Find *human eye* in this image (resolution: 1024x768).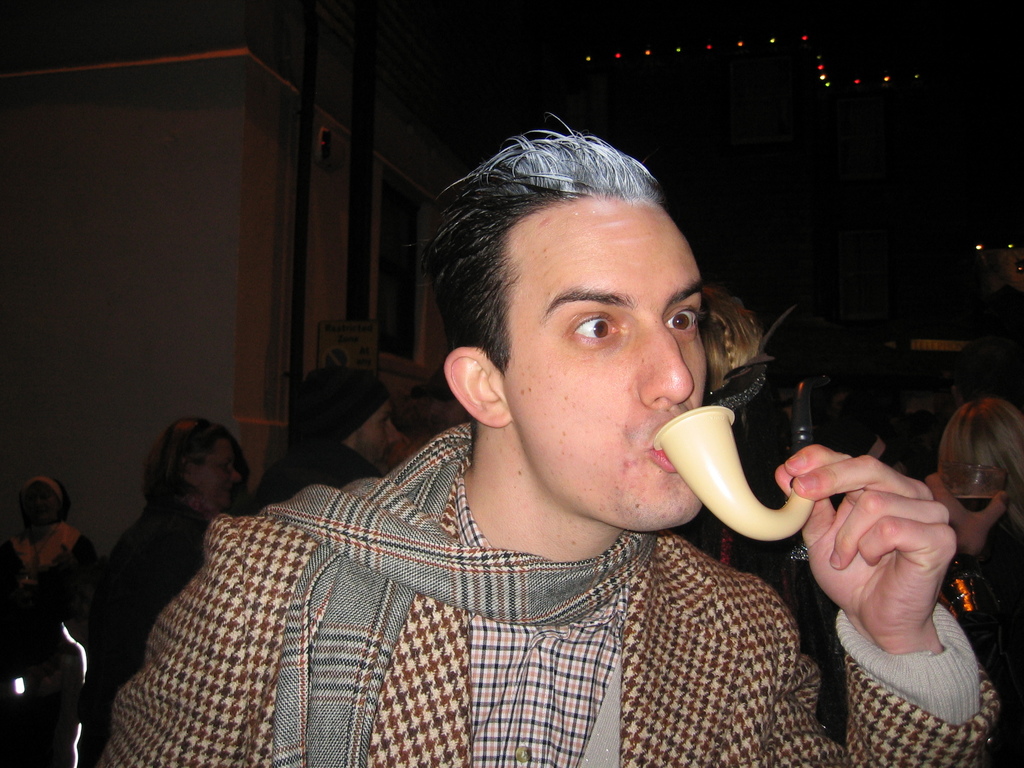
locate(573, 312, 620, 346).
